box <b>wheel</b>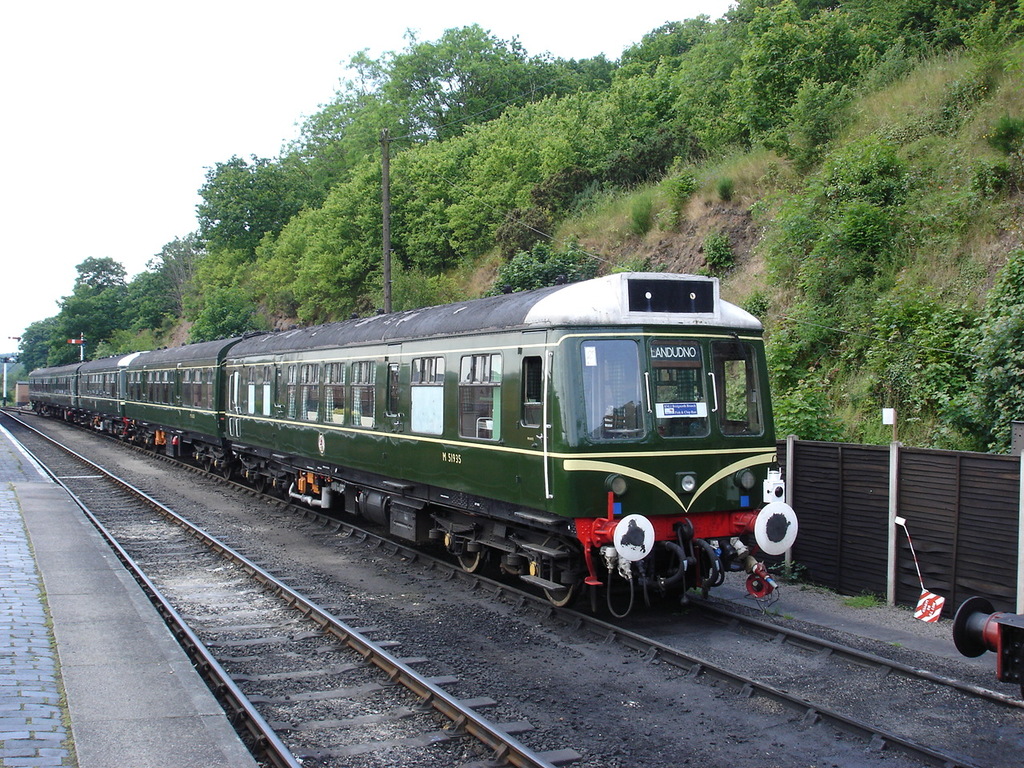
222/464/233/482
